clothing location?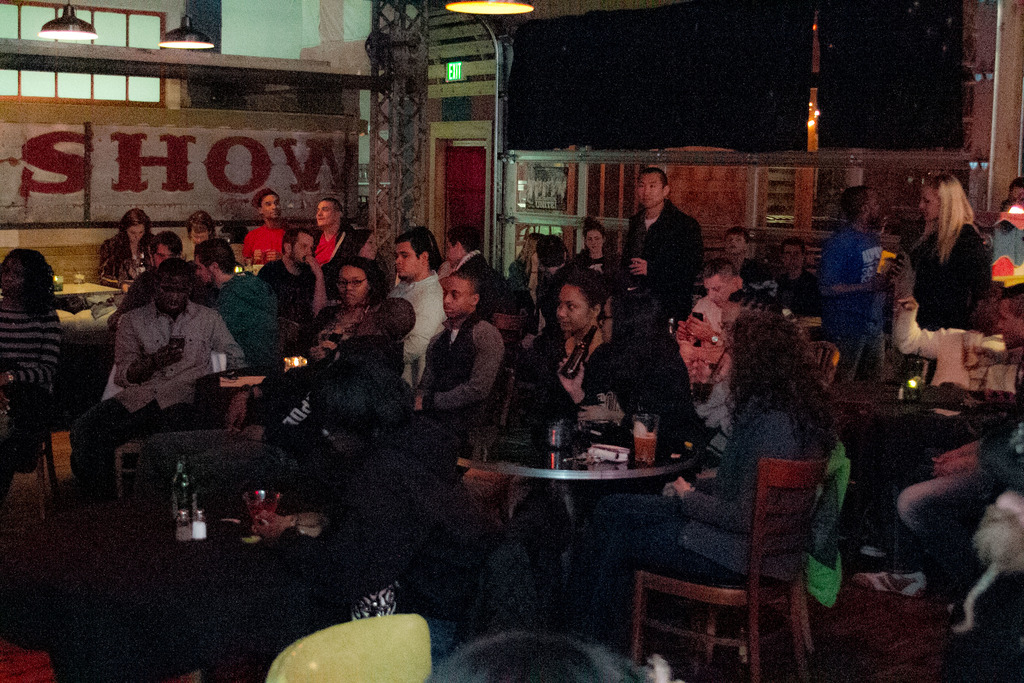
l=0, t=283, r=68, b=450
